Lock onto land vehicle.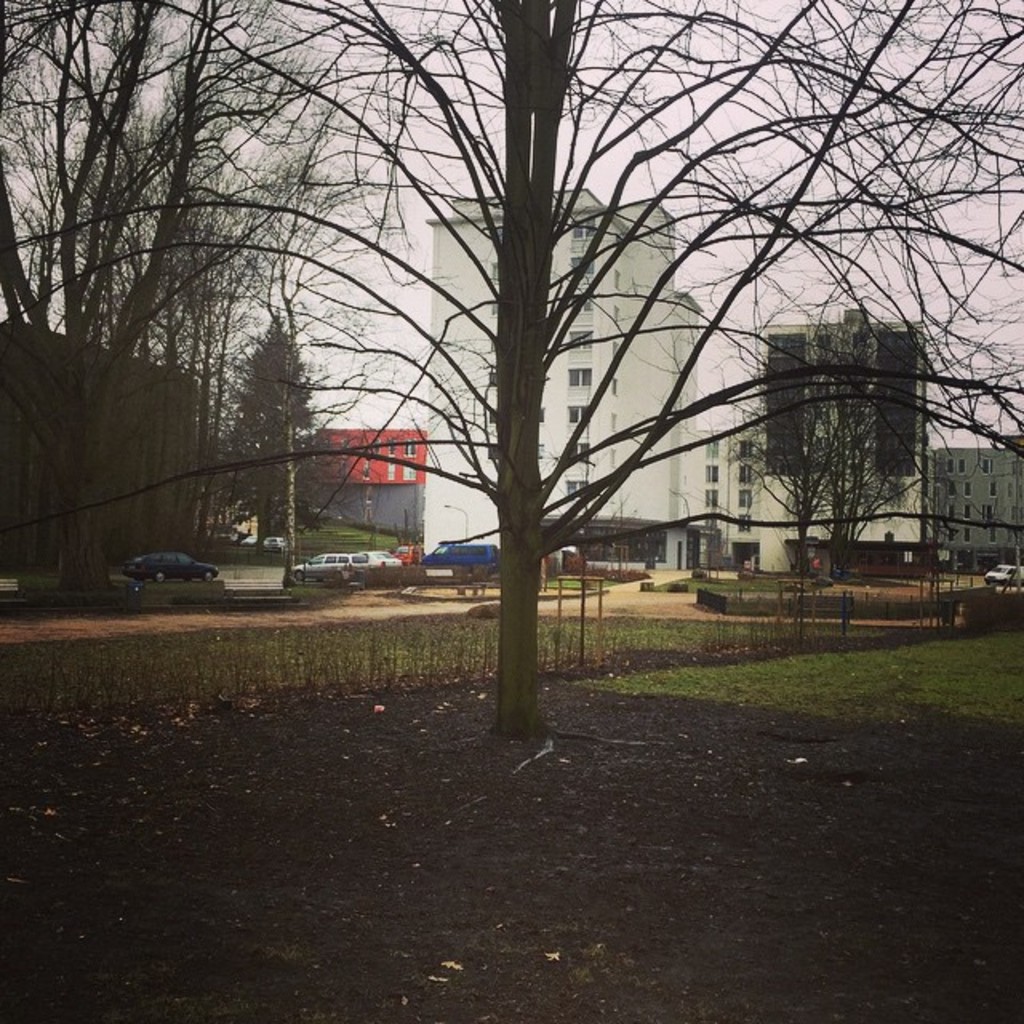
Locked: 78 525 229 602.
